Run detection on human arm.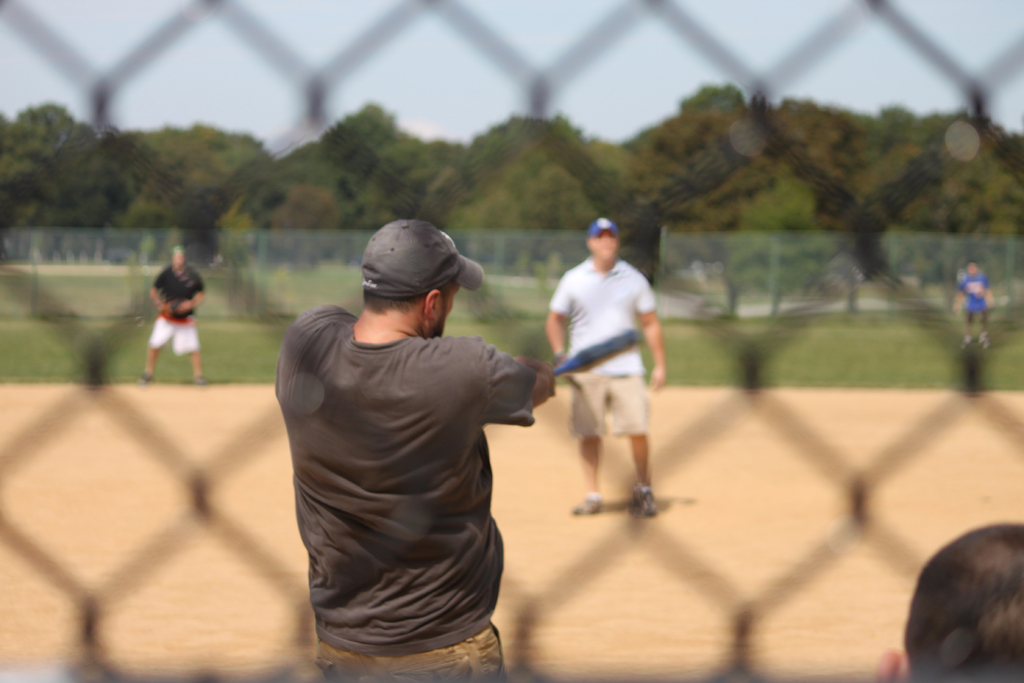
Result: box(982, 272, 995, 310).
